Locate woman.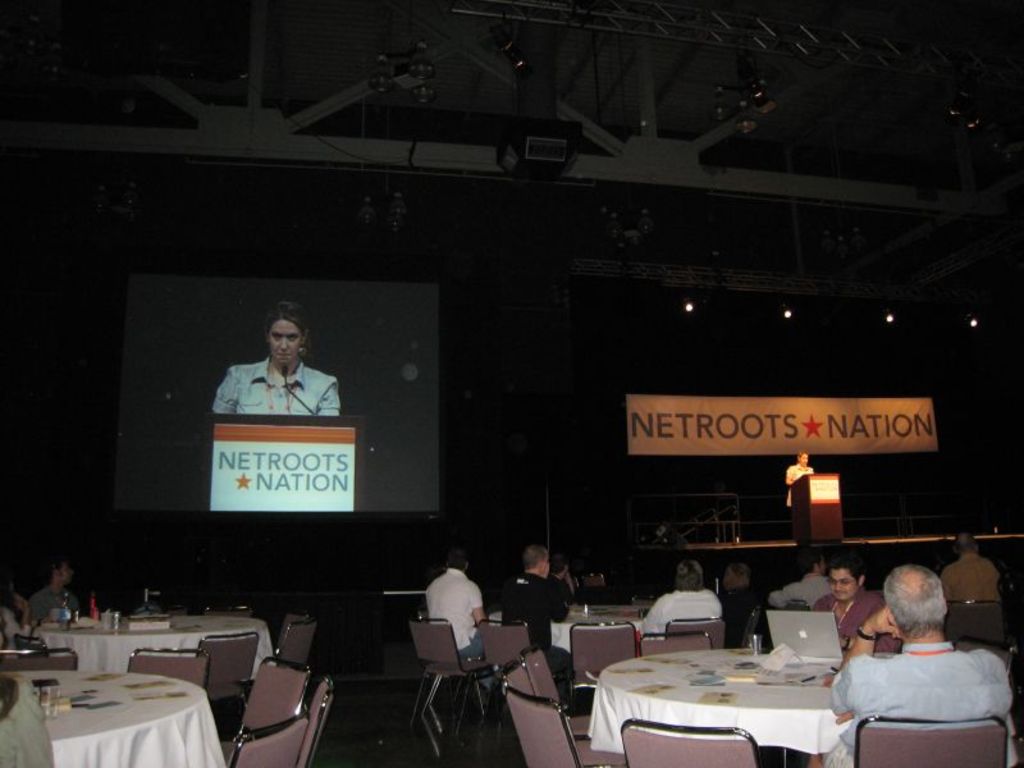
Bounding box: region(212, 305, 351, 429).
